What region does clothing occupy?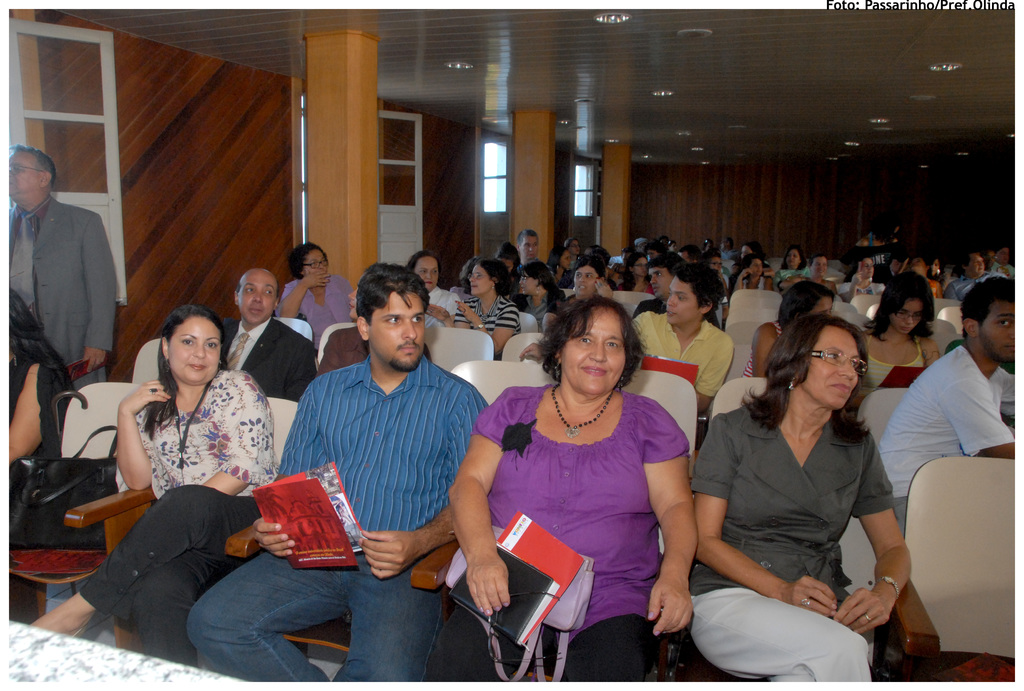
(739,322,786,377).
